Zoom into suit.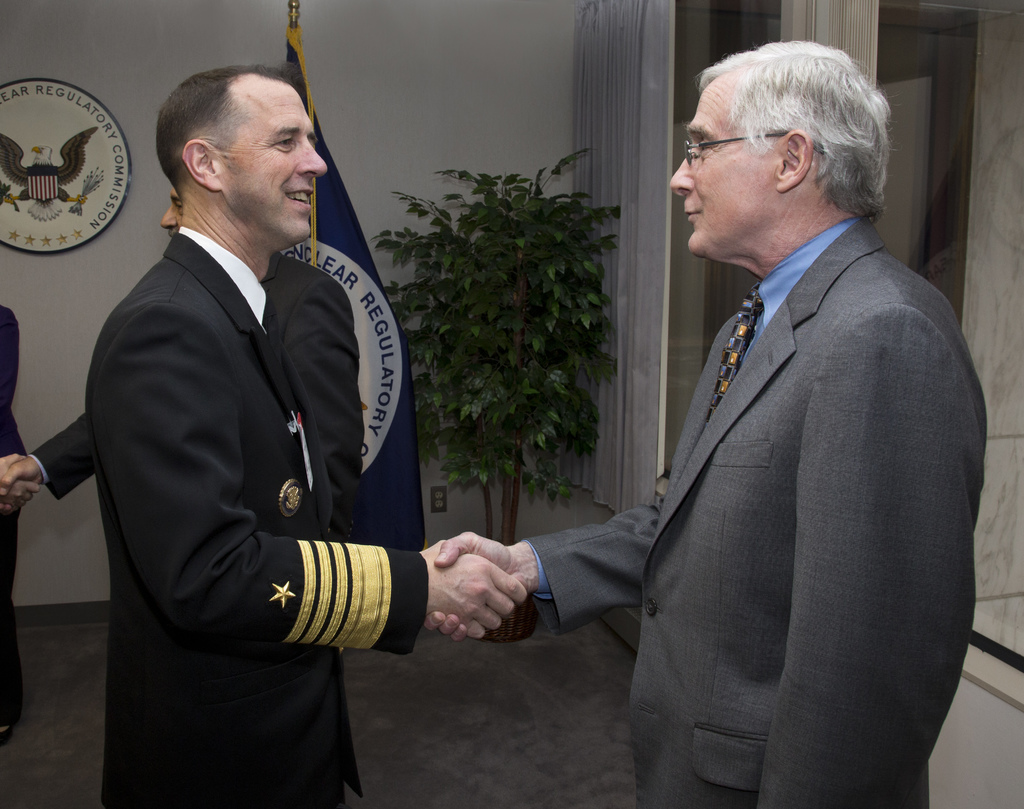
Zoom target: 25/252/372/554.
